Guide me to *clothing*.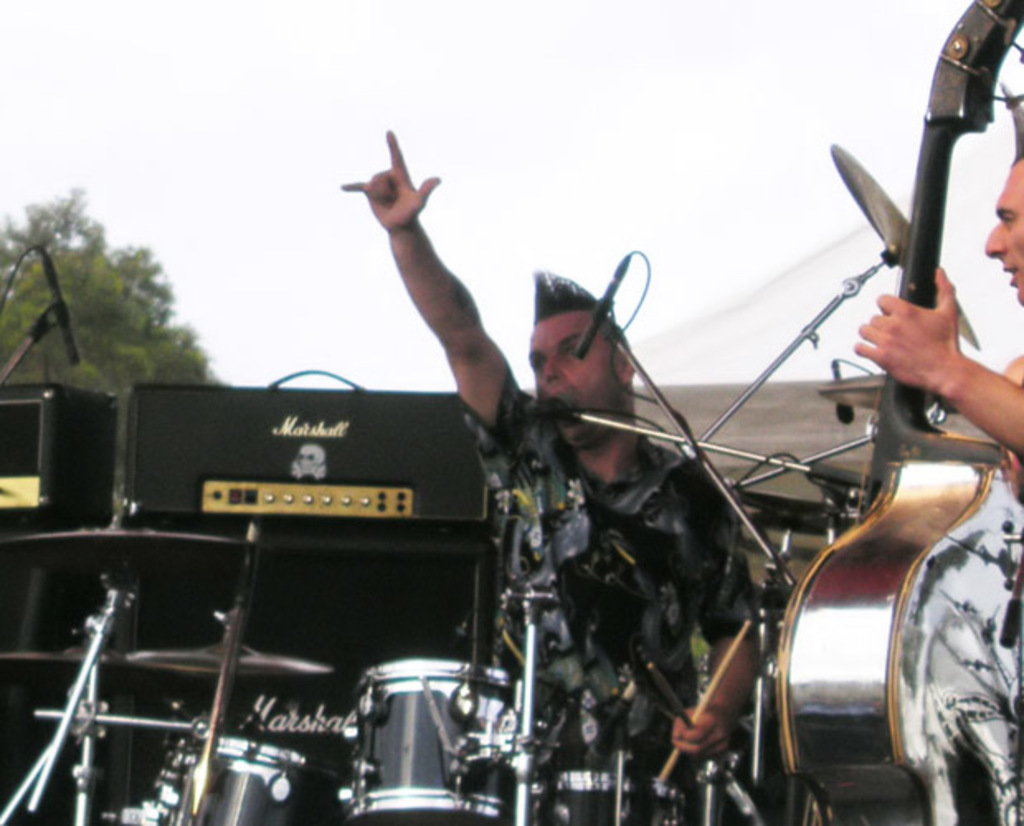
Guidance: locate(884, 332, 1022, 824).
